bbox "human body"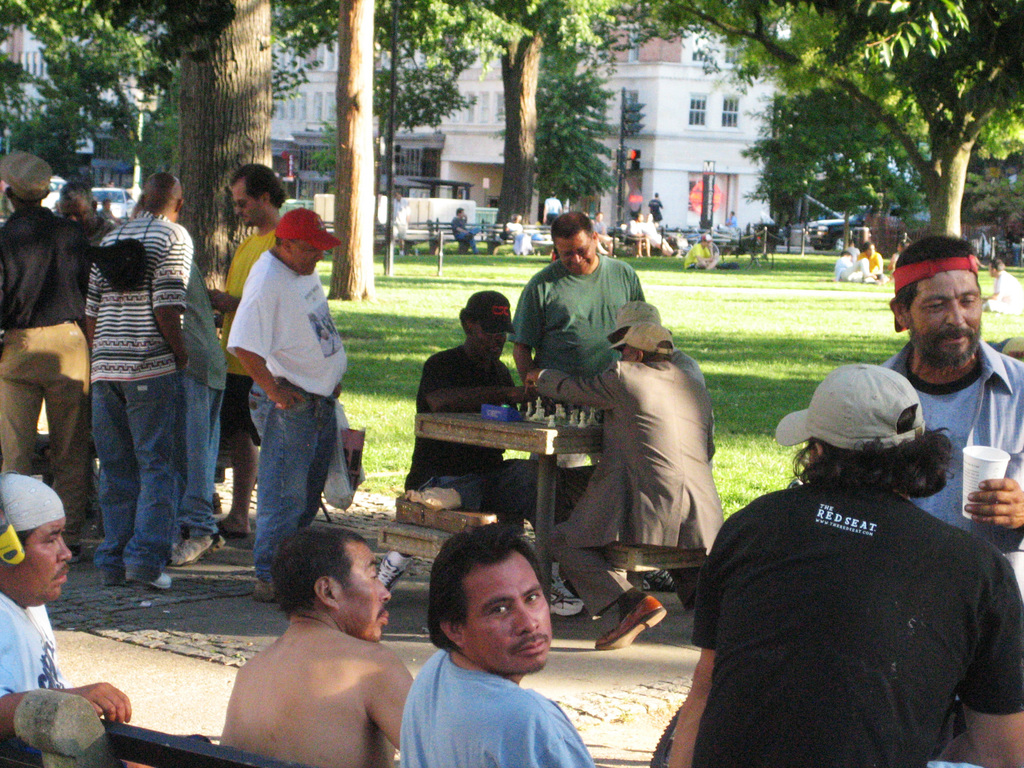
378 290 532 590
